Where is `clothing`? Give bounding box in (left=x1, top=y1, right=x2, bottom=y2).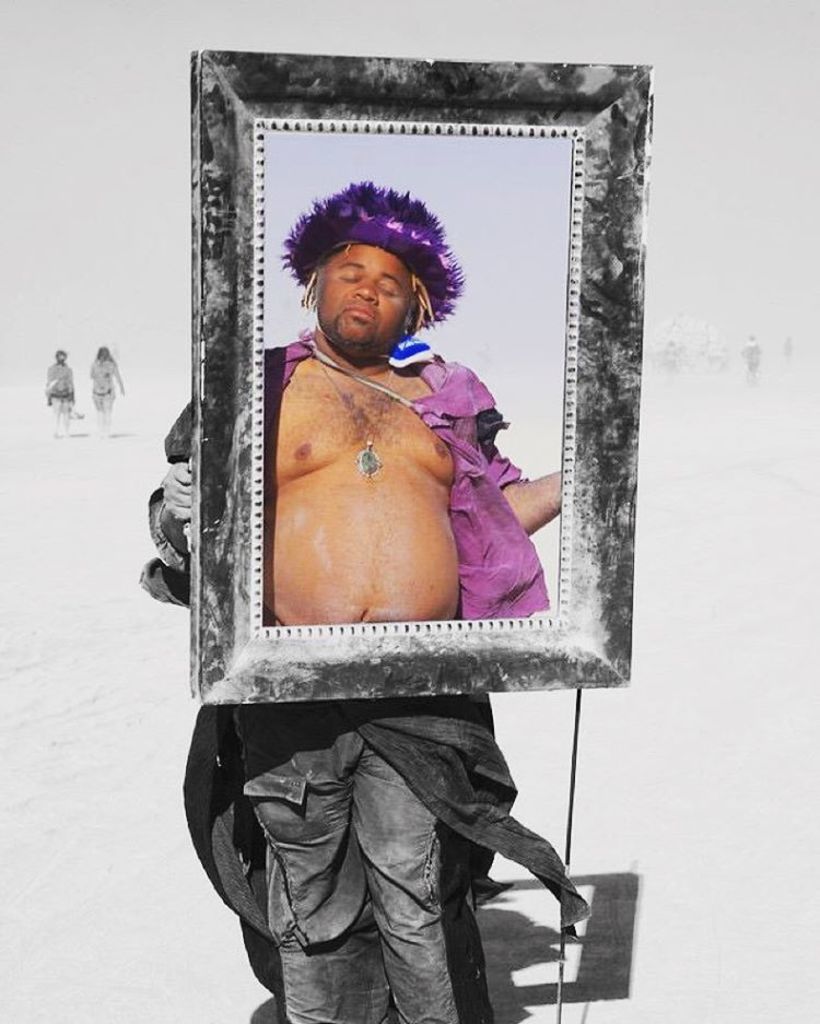
(left=91, top=357, right=120, bottom=407).
